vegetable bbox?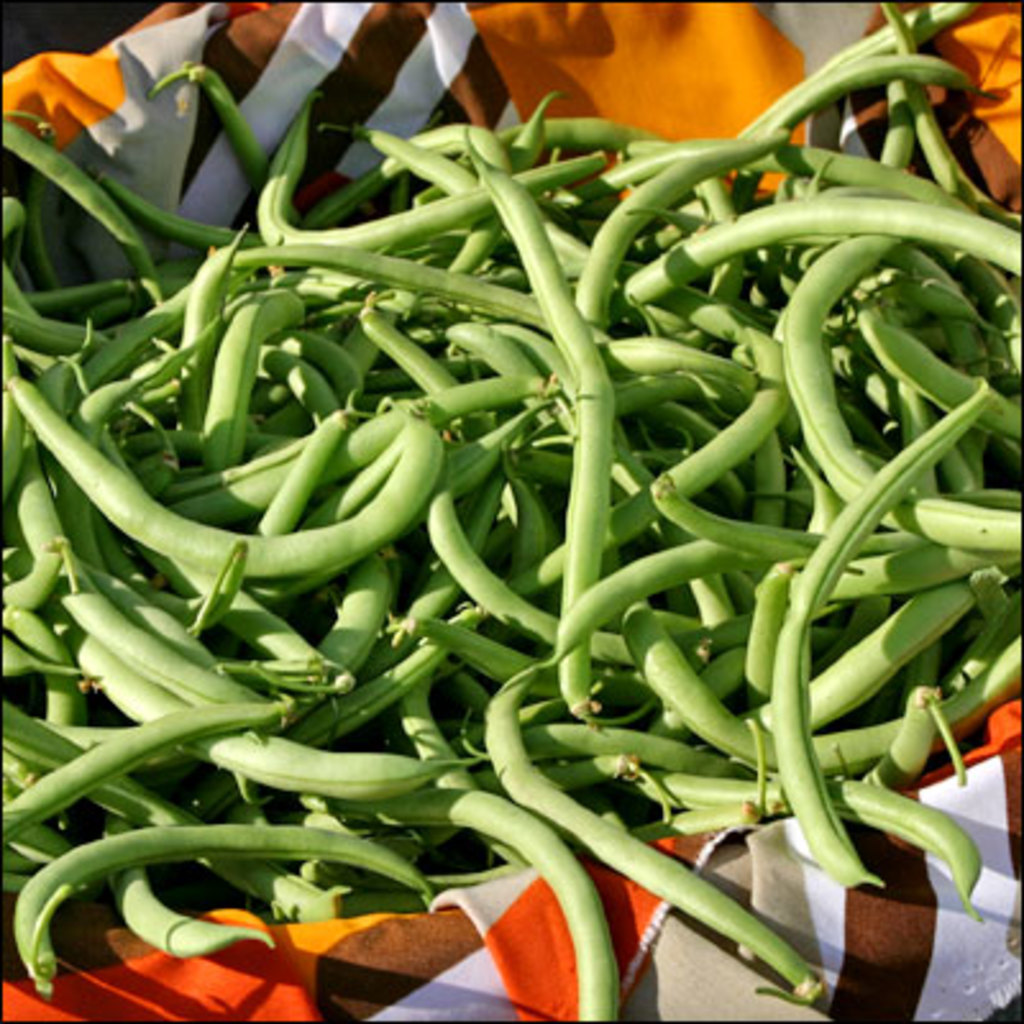
8,374,445,579
